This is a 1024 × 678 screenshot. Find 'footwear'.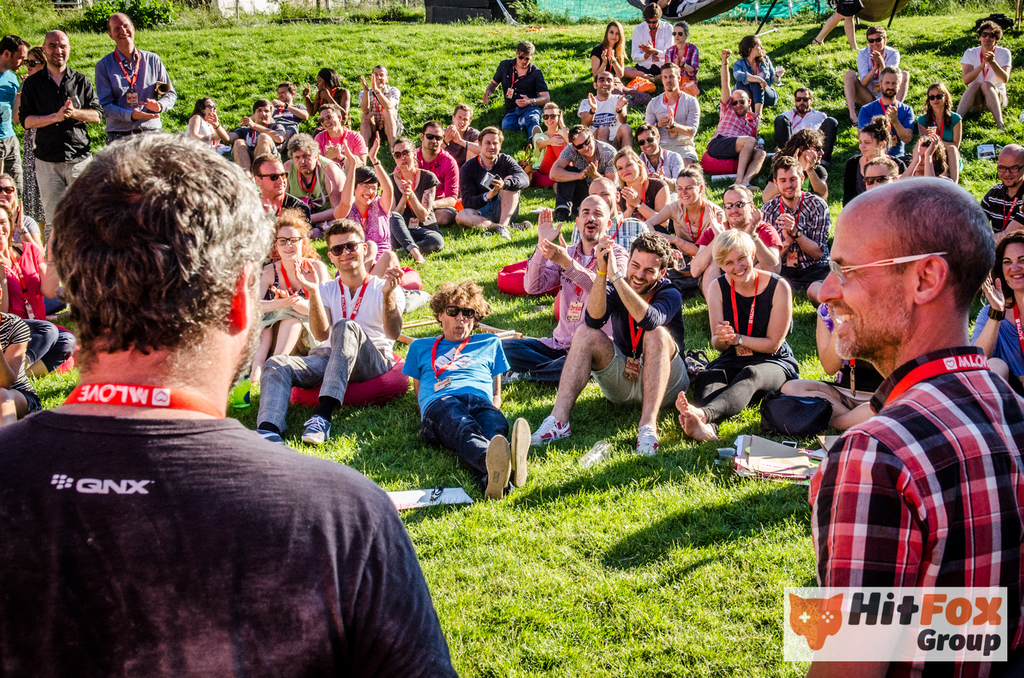
Bounding box: box(296, 412, 331, 446).
